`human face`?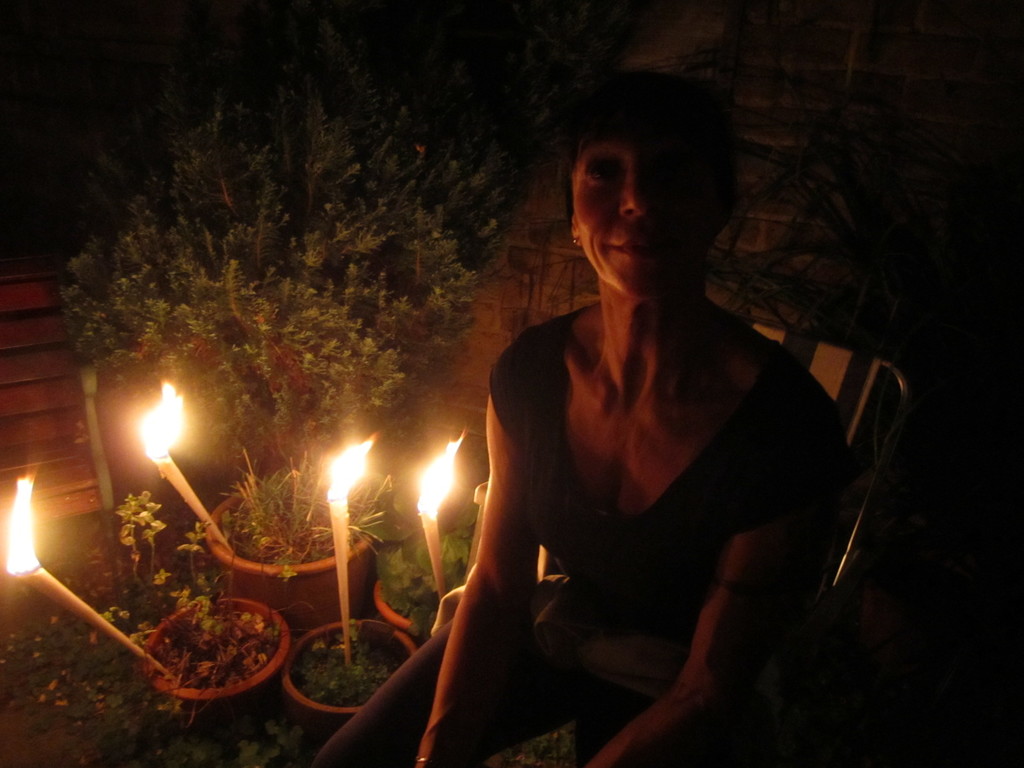
{"left": 577, "top": 137, "right": 702, "bottom": 296}
